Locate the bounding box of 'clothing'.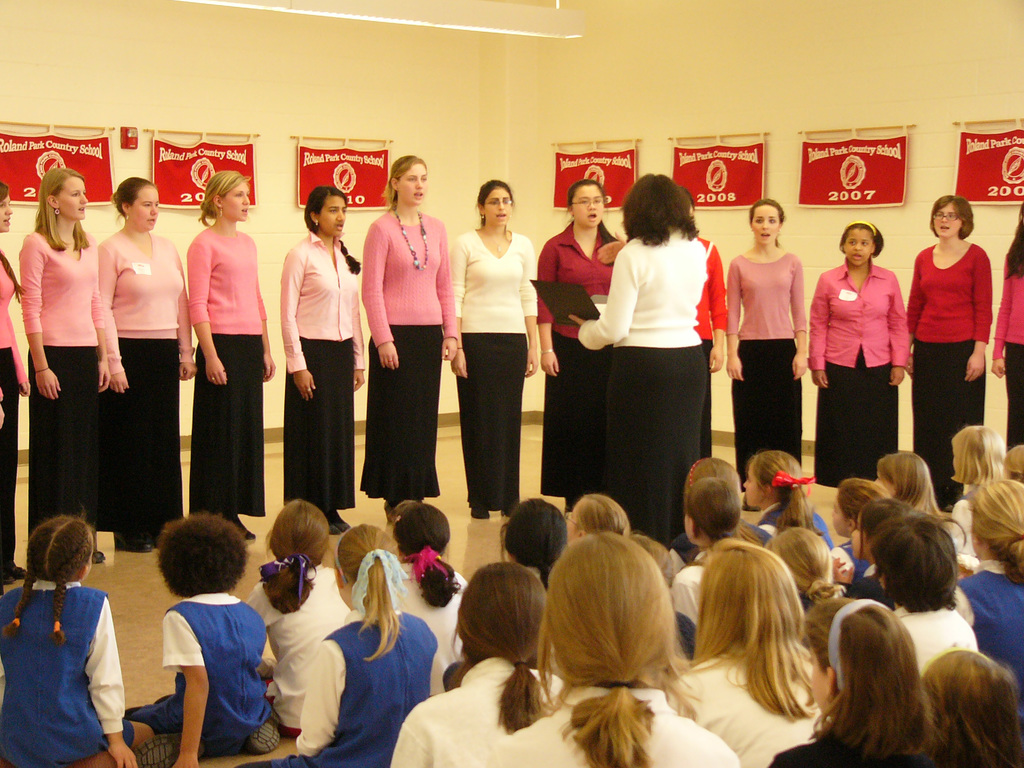
Bounding box: rect(186, 228, 266, 524).
